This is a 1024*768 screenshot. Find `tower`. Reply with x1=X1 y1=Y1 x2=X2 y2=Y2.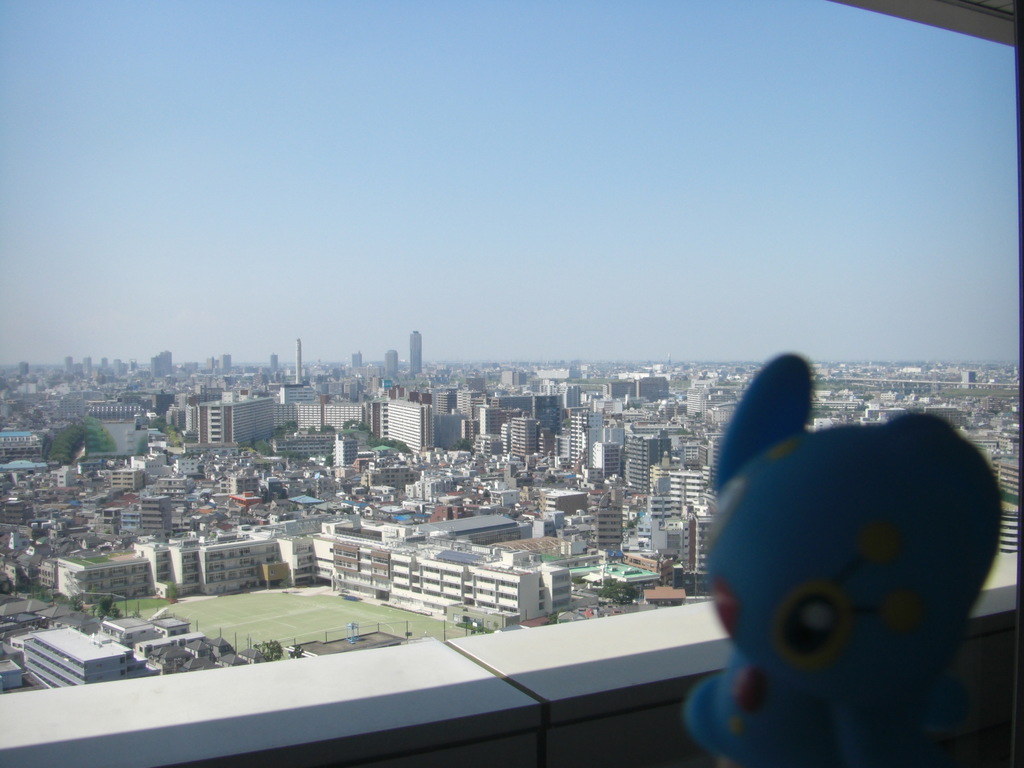
x1=321 y1=401 x2=374 y2=437.
